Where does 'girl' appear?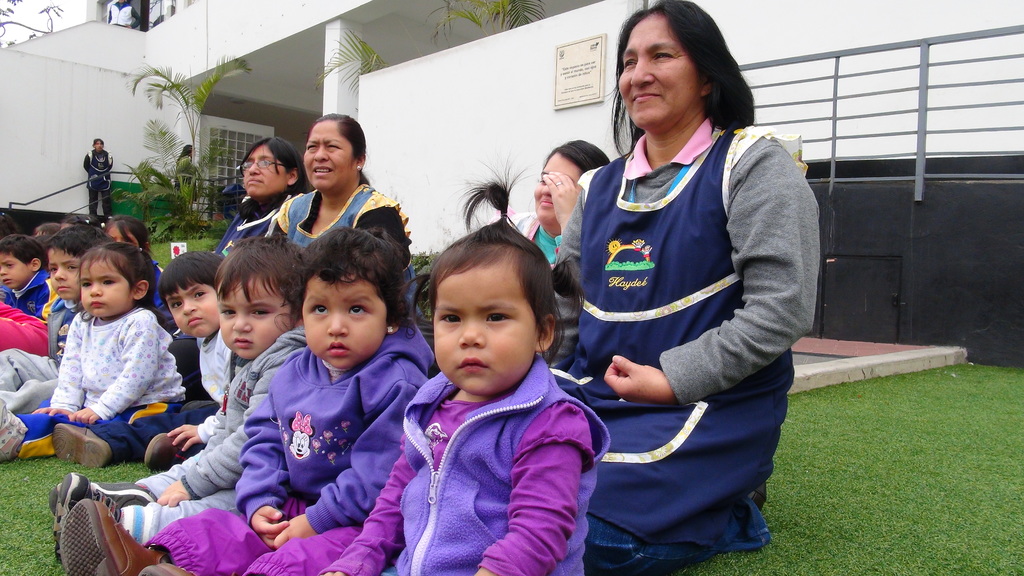
Appears at {"left": 588, "top": 3, "right": 814, "bottom": 565}.
